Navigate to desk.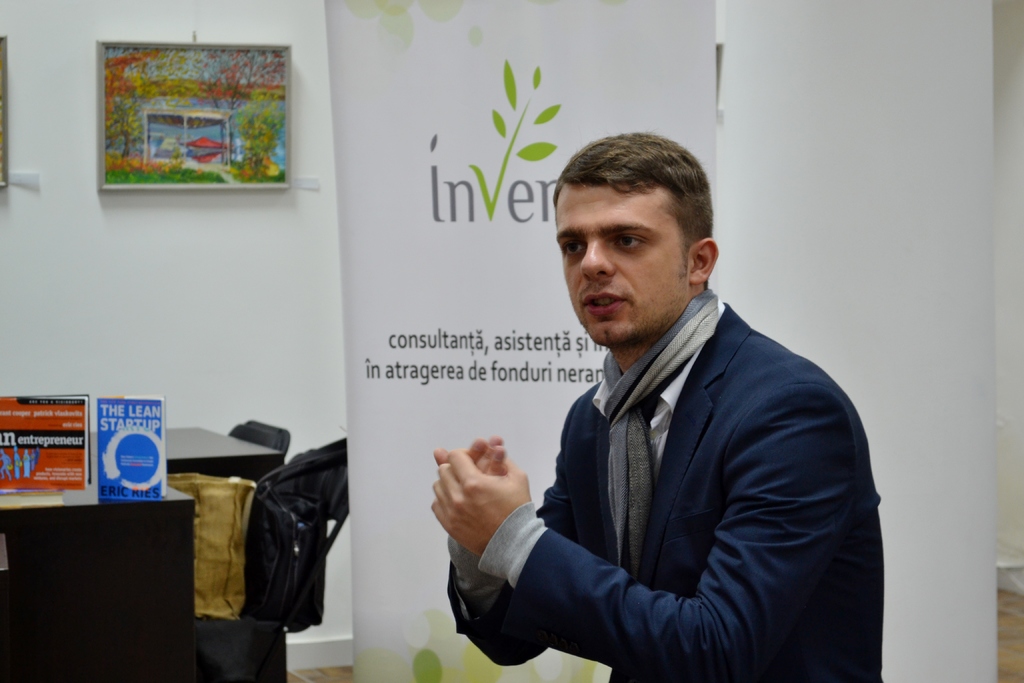
Navigation target: select_region(0, 425, 283, 682).
